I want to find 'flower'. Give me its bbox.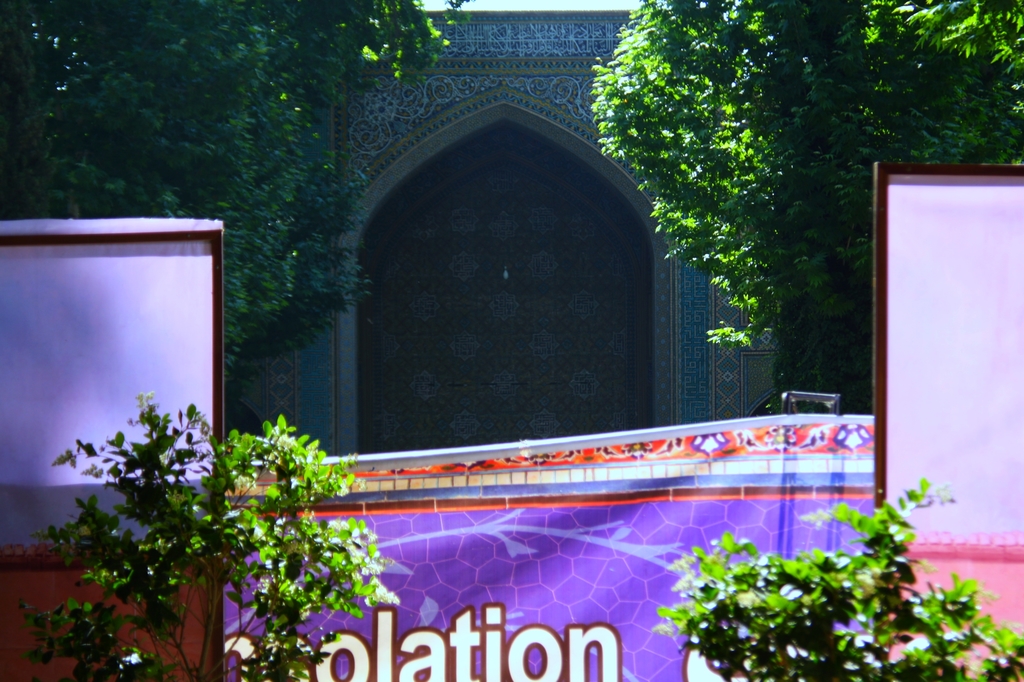
(270, 422, 296, 452).
